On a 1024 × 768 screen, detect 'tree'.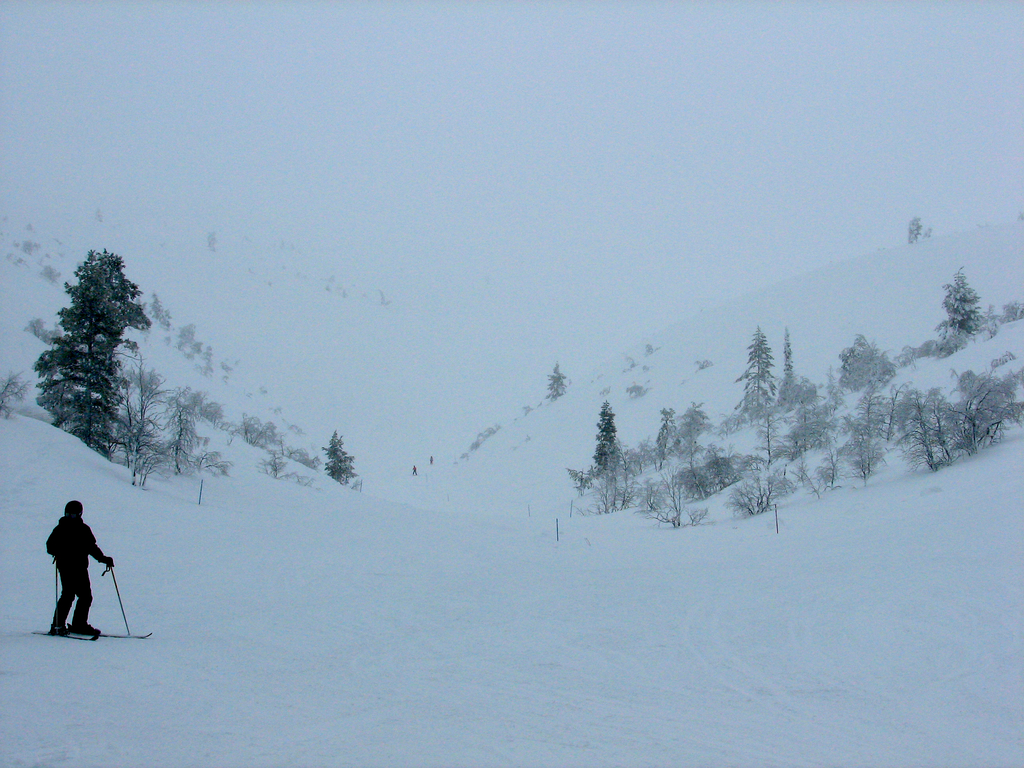
detection(316, 431, 362, 484).
